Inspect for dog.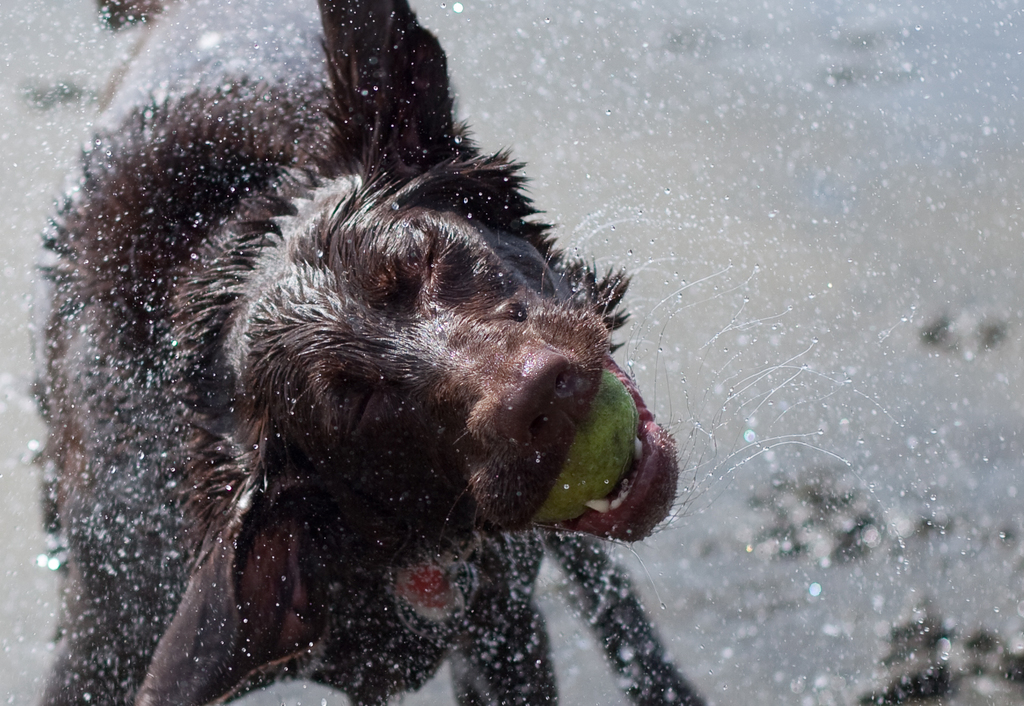
Inspection: (x1=29, y1=0, x2=703, y2=705).
